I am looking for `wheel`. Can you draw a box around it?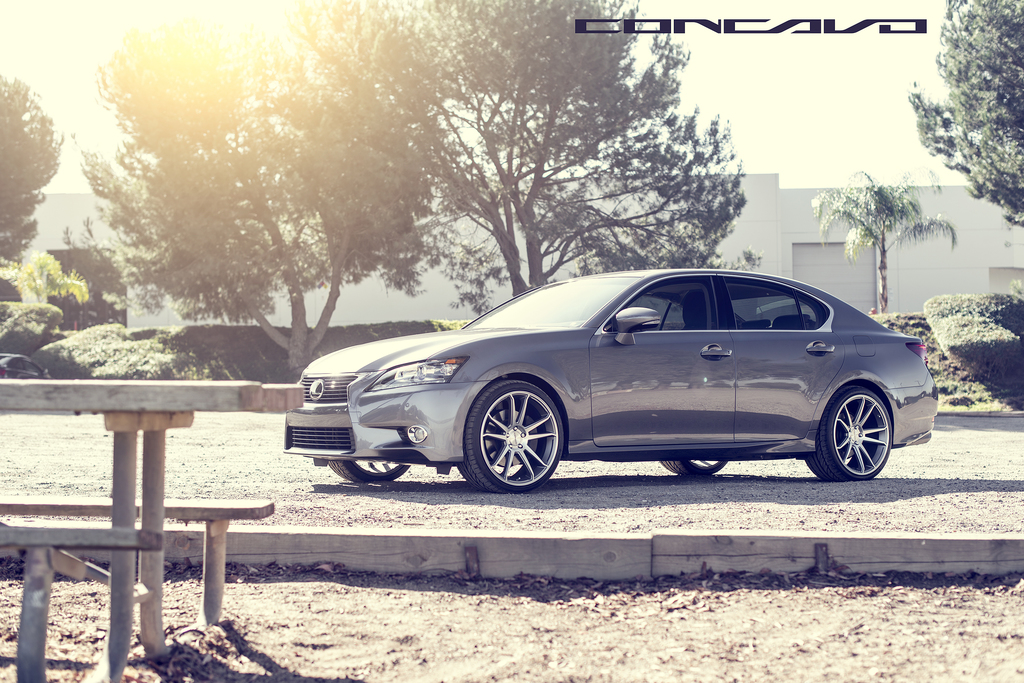
Sure, the bounding box is {"left": 662, "top": 459, "right": 736, "bottom": 480}.
